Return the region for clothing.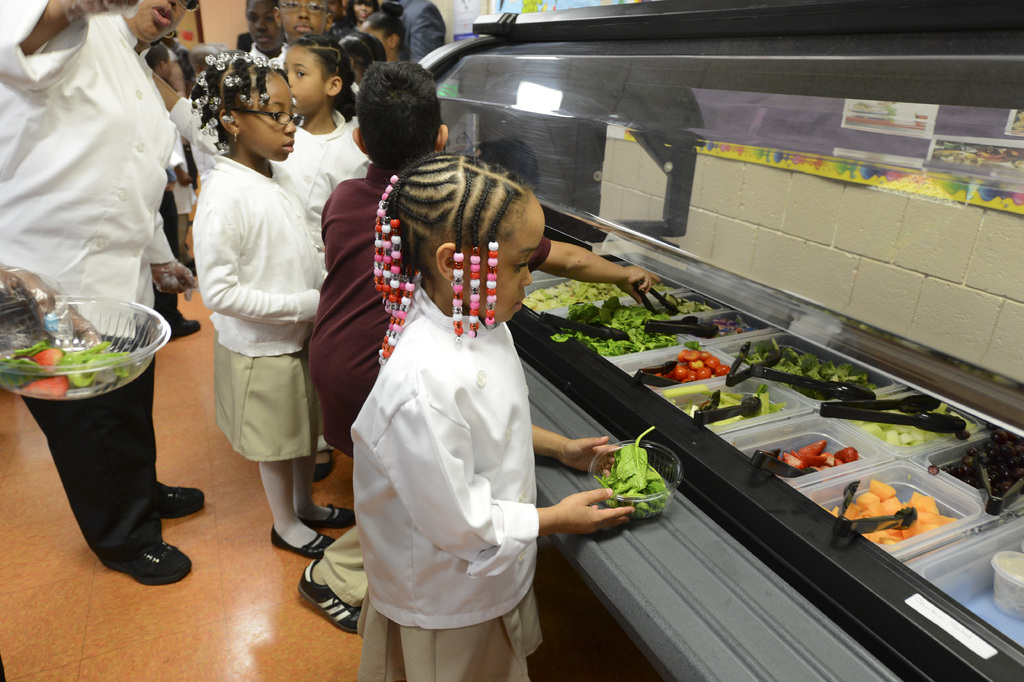
box(353, 276, 545, 681).
